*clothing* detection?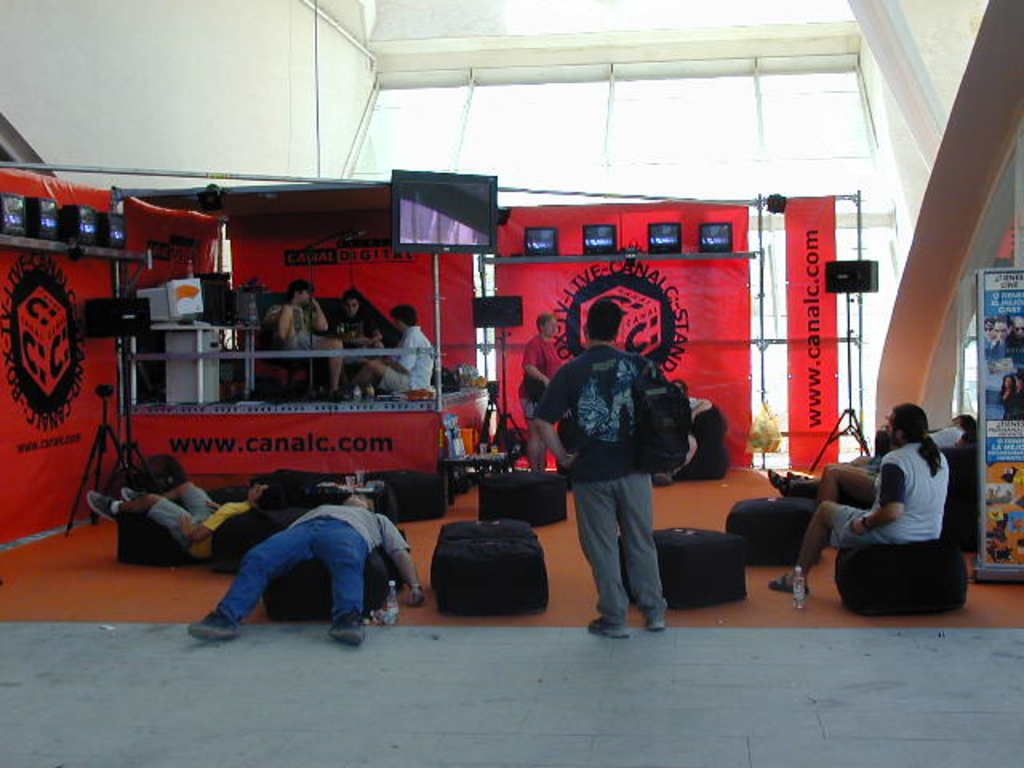
select_region(821, 438, 947, 558)
